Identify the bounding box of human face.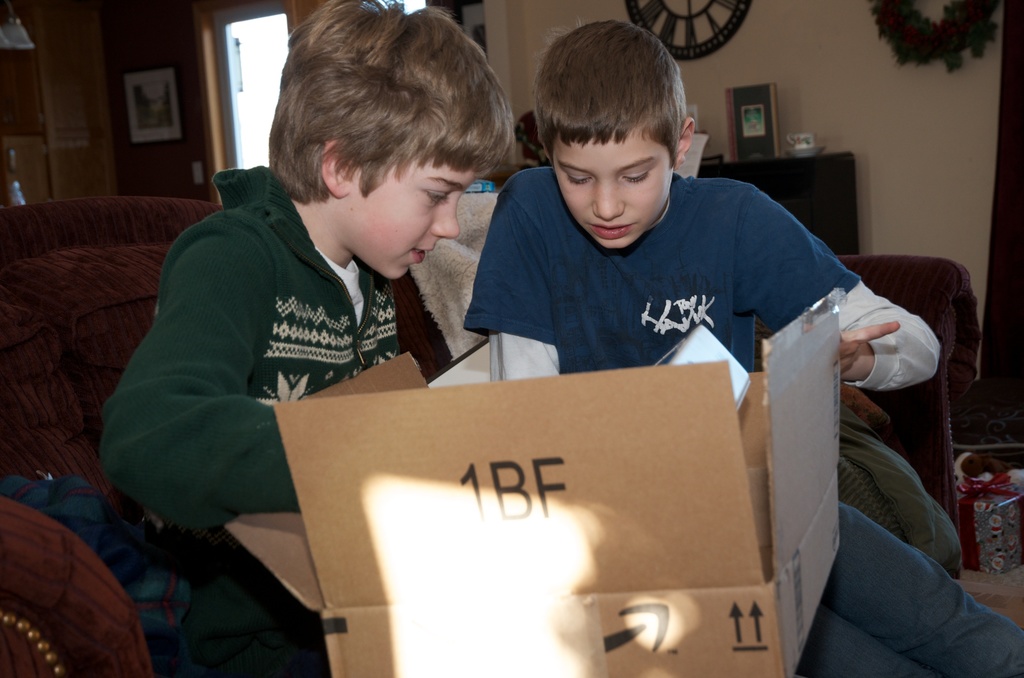
select_region(334, 169, 470, 280).
